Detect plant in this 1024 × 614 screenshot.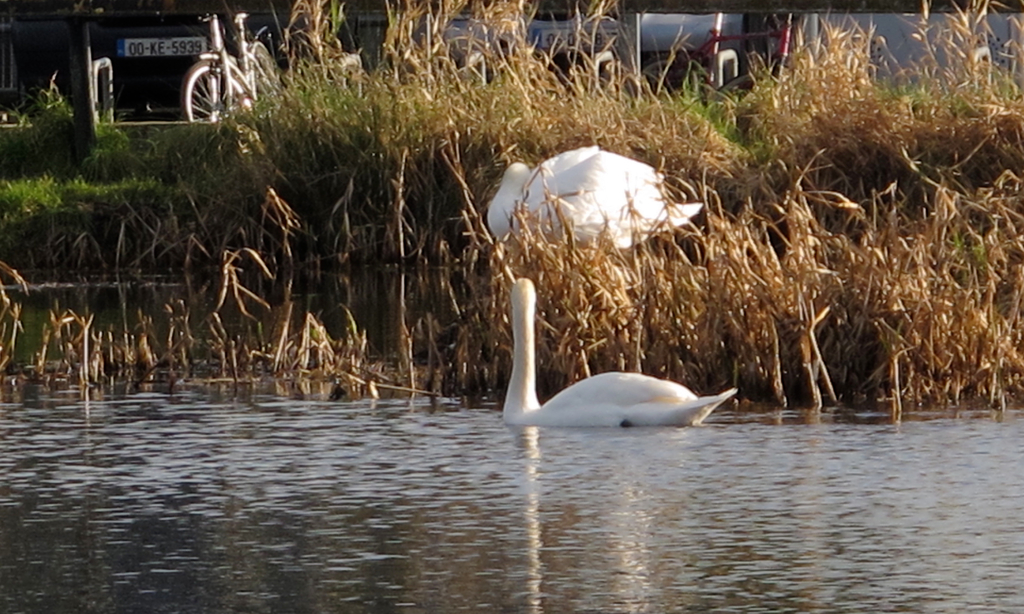
Detection: {"left": 747, "top": 1, "right": 953, "bottom": 256}.
